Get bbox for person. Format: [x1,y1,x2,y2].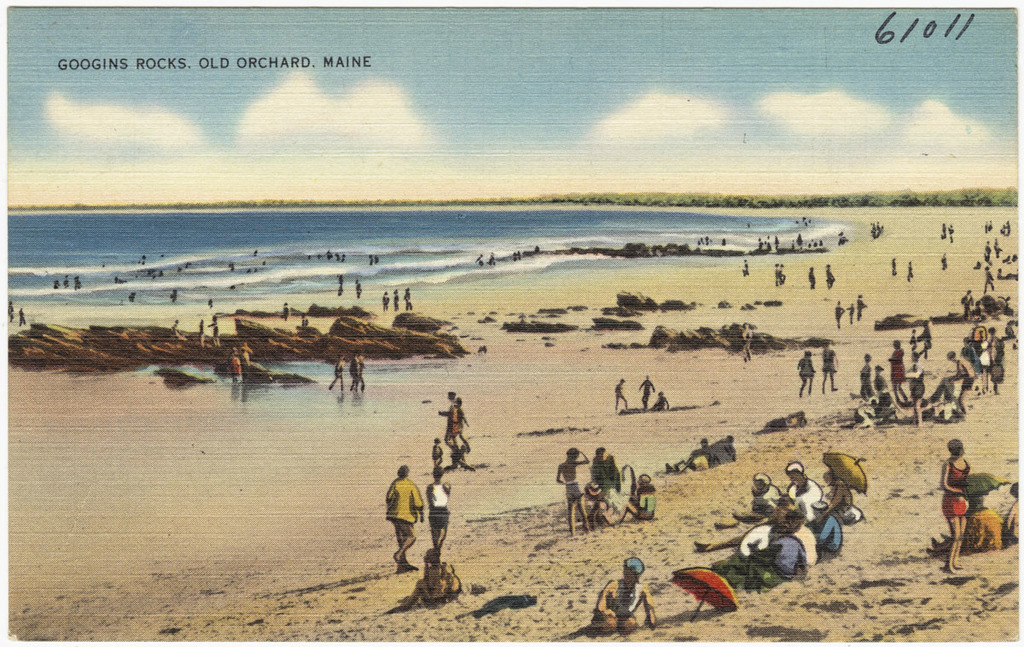
[437,388,474,469].
